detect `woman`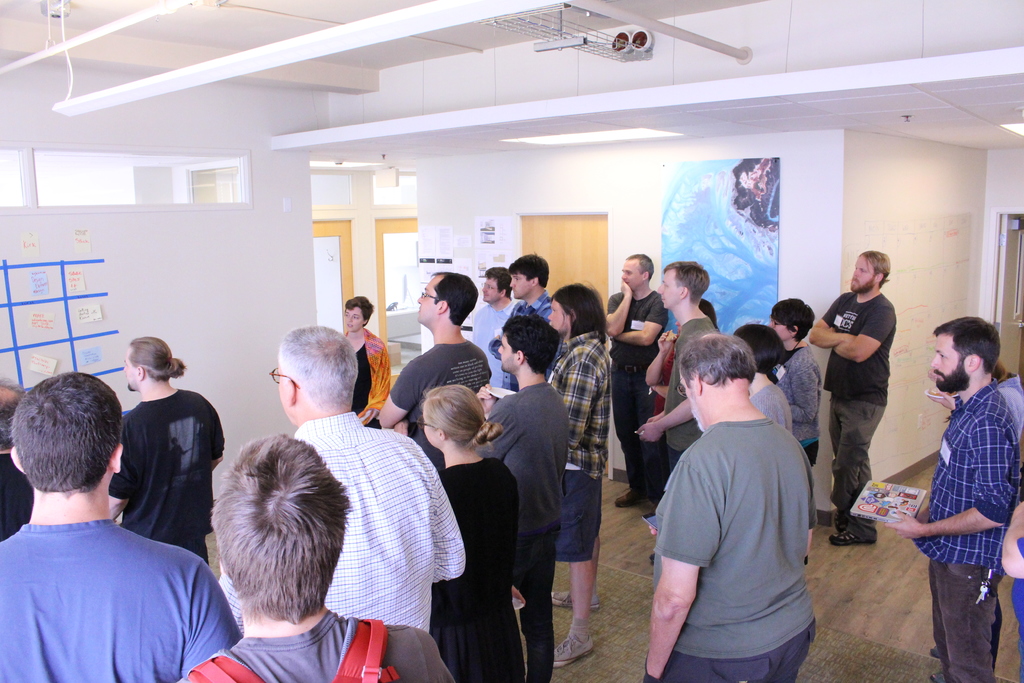
detection(413, 383, 527, 682)
